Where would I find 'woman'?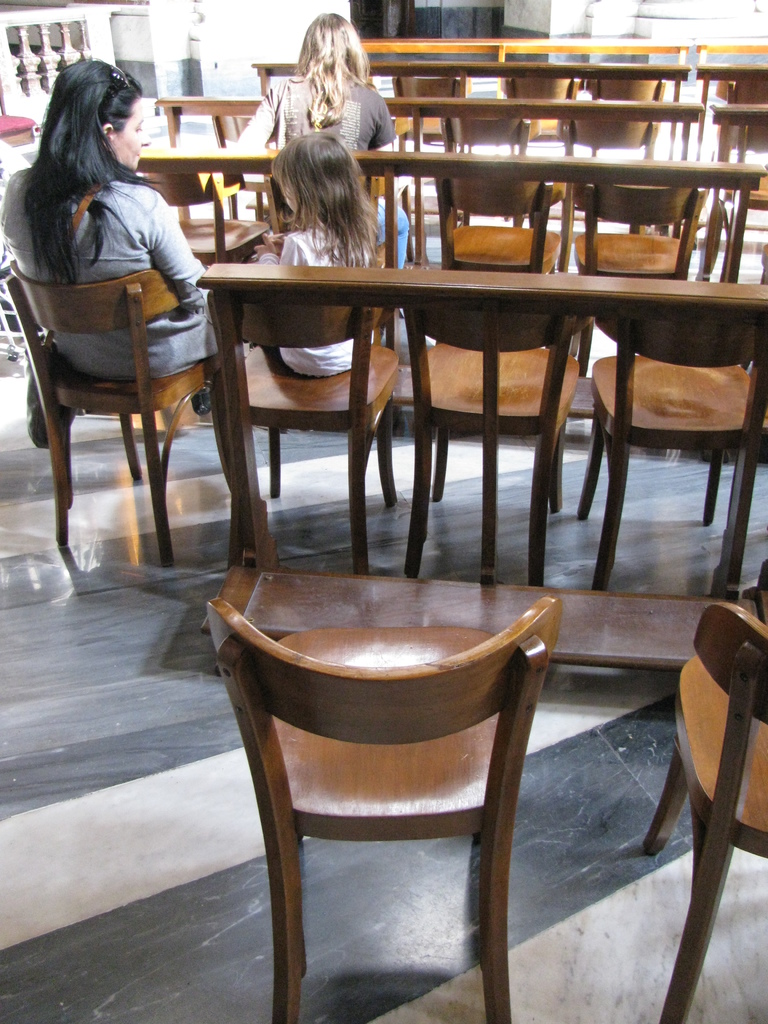
At box(224, 8, 410, 277).
